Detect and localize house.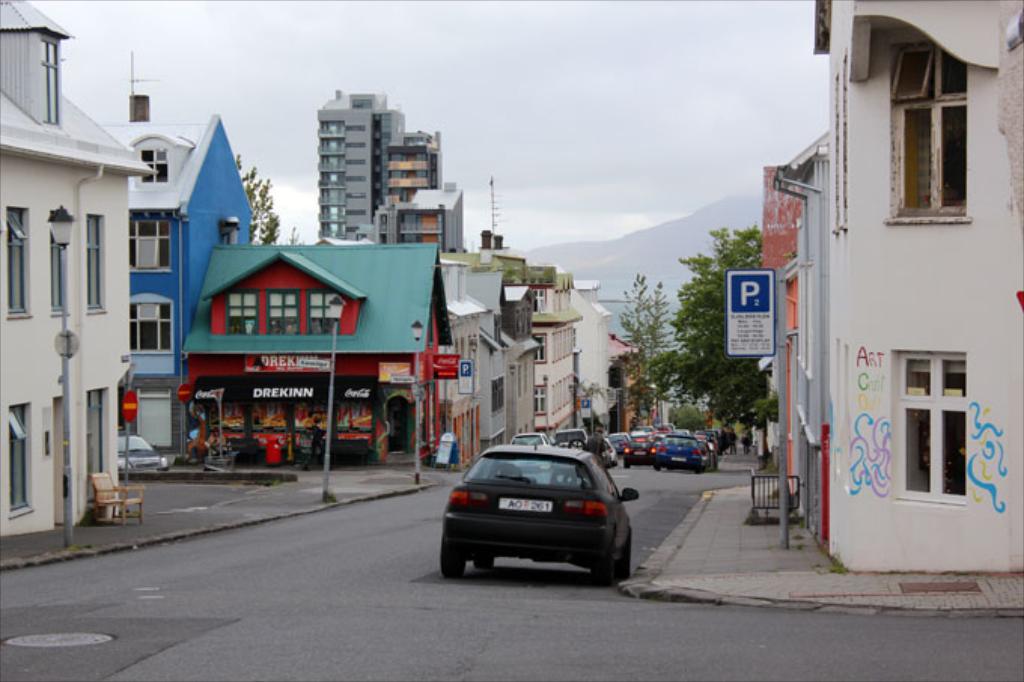
Localized at (178,244,455,465).
